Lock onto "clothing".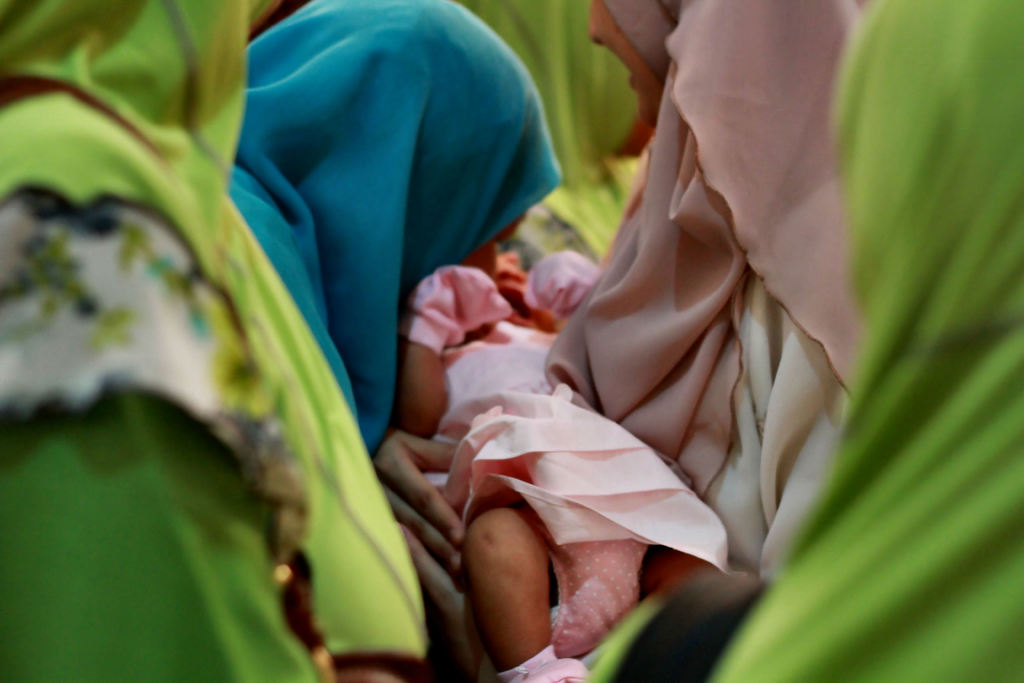
Locked: [228,0,556,454].
